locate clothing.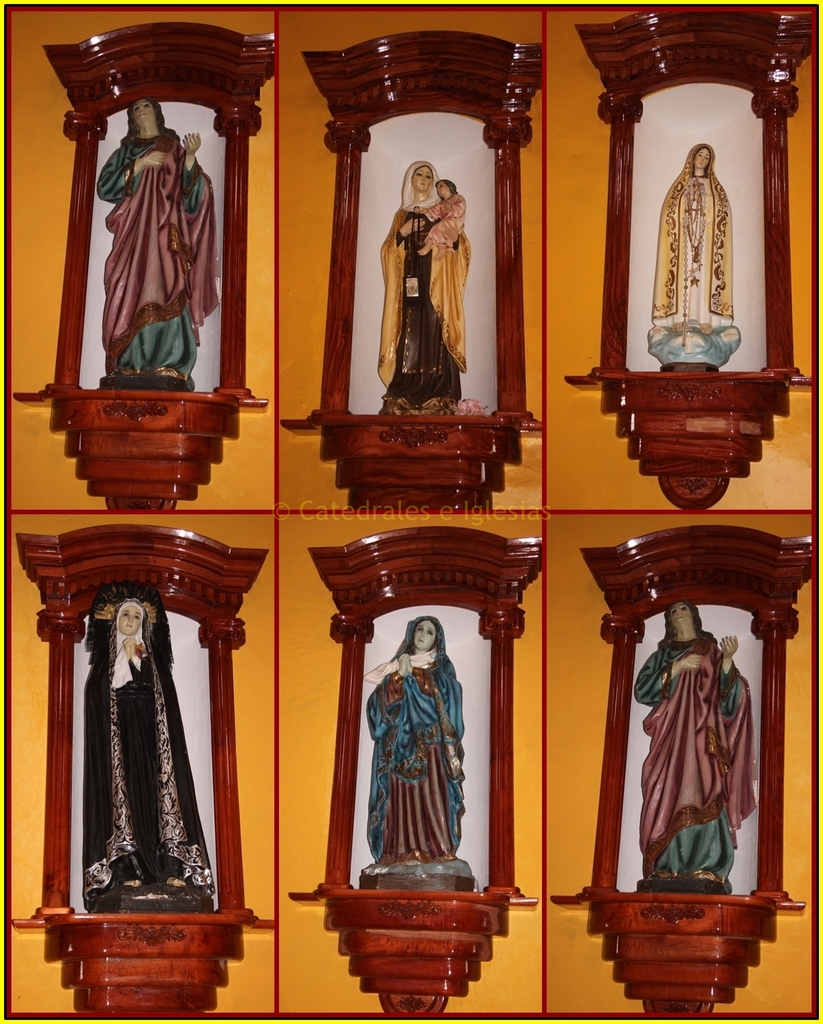
Bounding box: (left=96, top=130, right=224, bottom=381).
